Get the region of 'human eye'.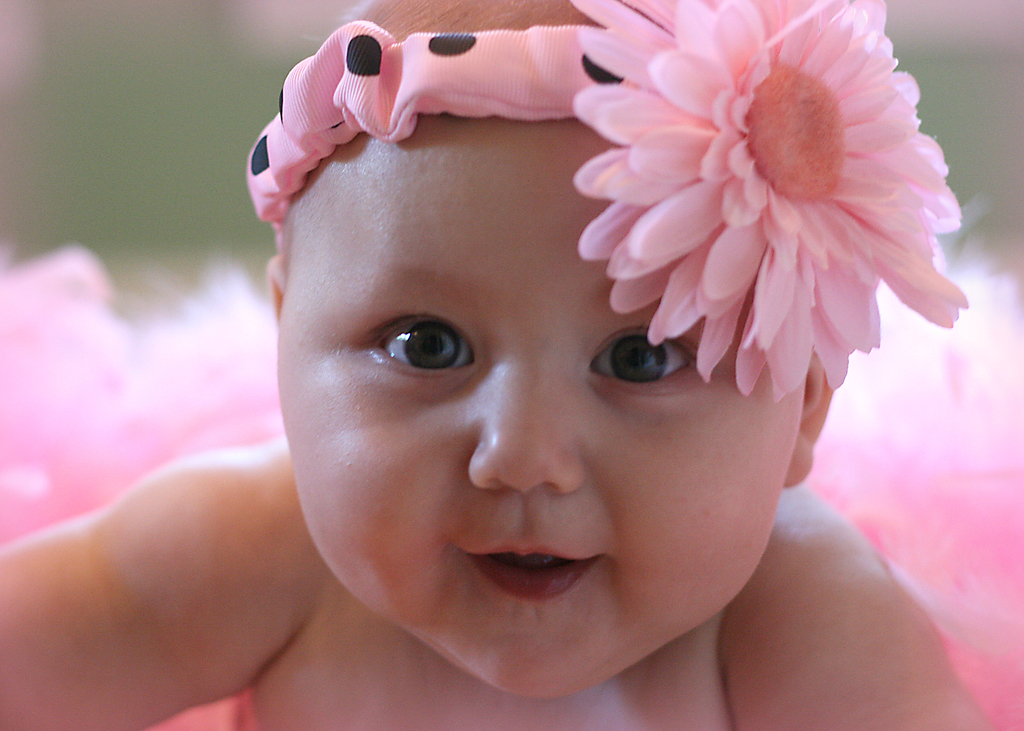
detection(355, 316, 475, 378).
